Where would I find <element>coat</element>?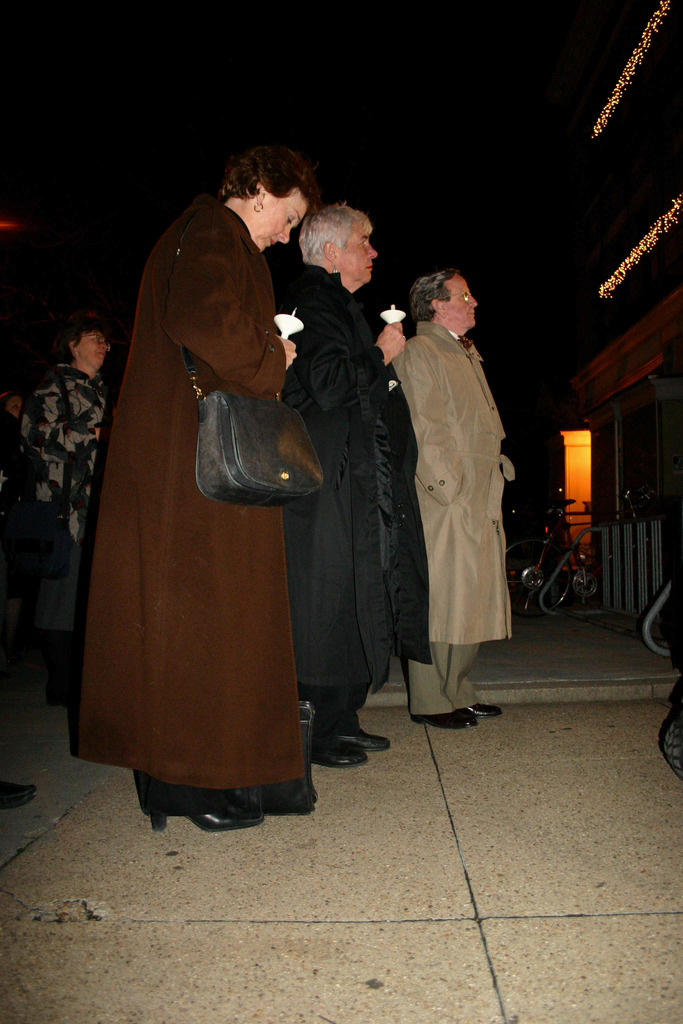
At left=78, top=187, right=295, bottom=794.
